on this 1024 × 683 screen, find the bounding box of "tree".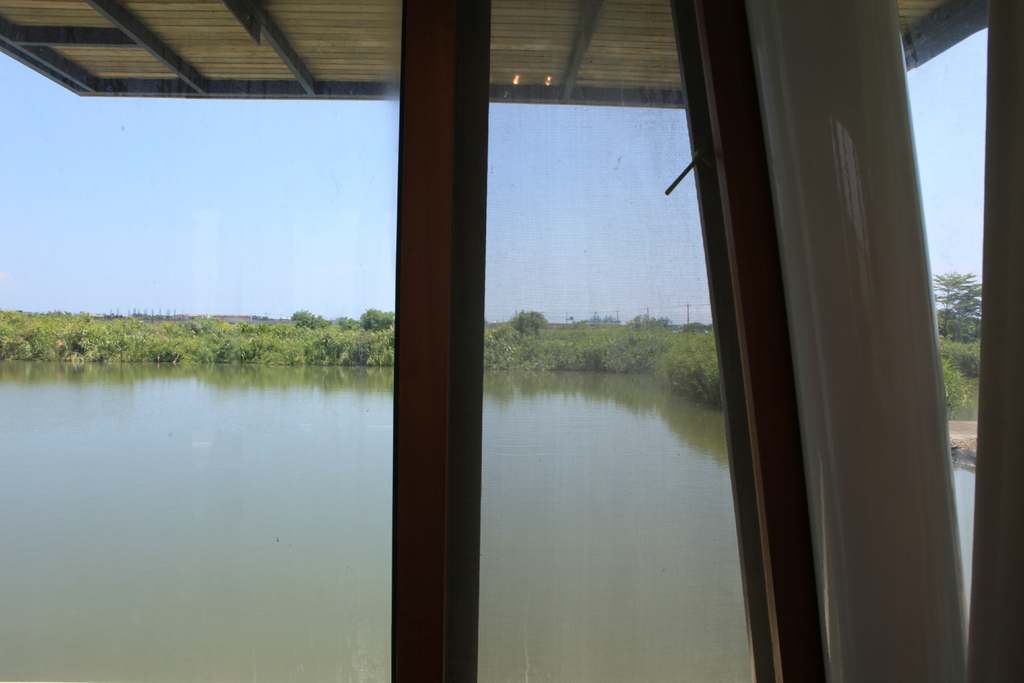
Bounding box: select_region(937, 269, 973, 335).
